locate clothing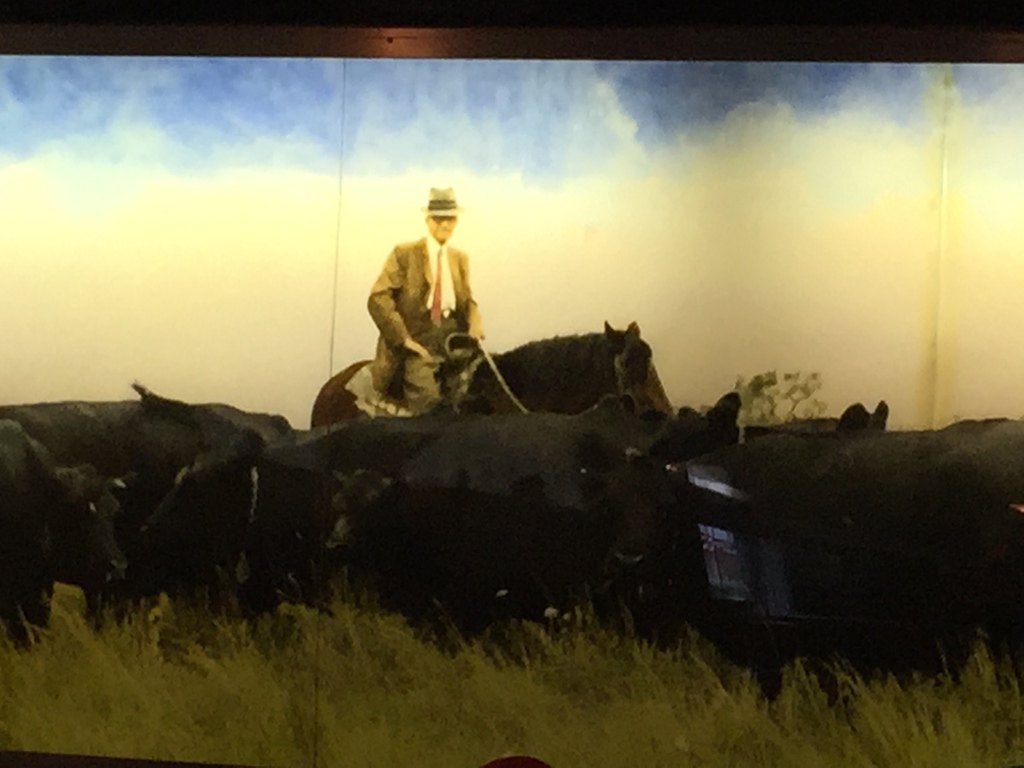
locate(323, 188, 492, 426)
